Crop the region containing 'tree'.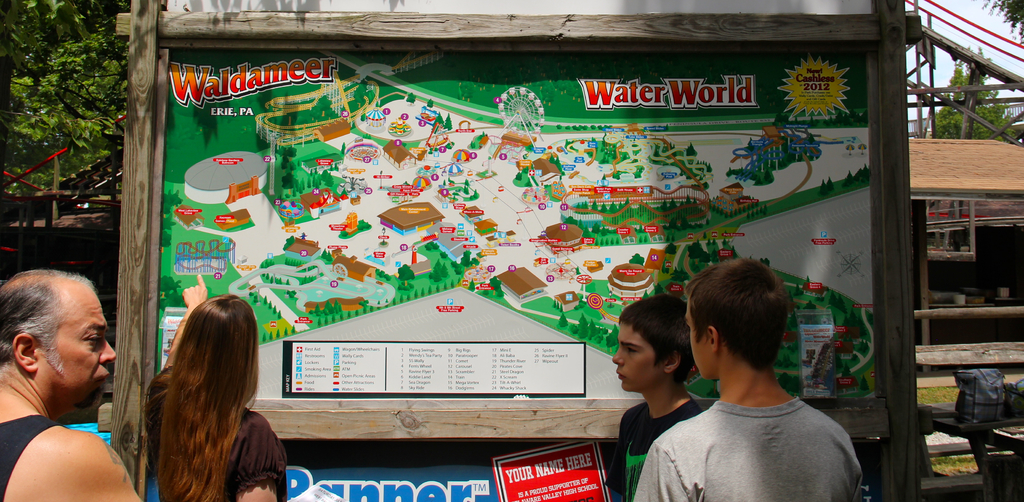
Crop region: region(405, 91, 419, 103).
